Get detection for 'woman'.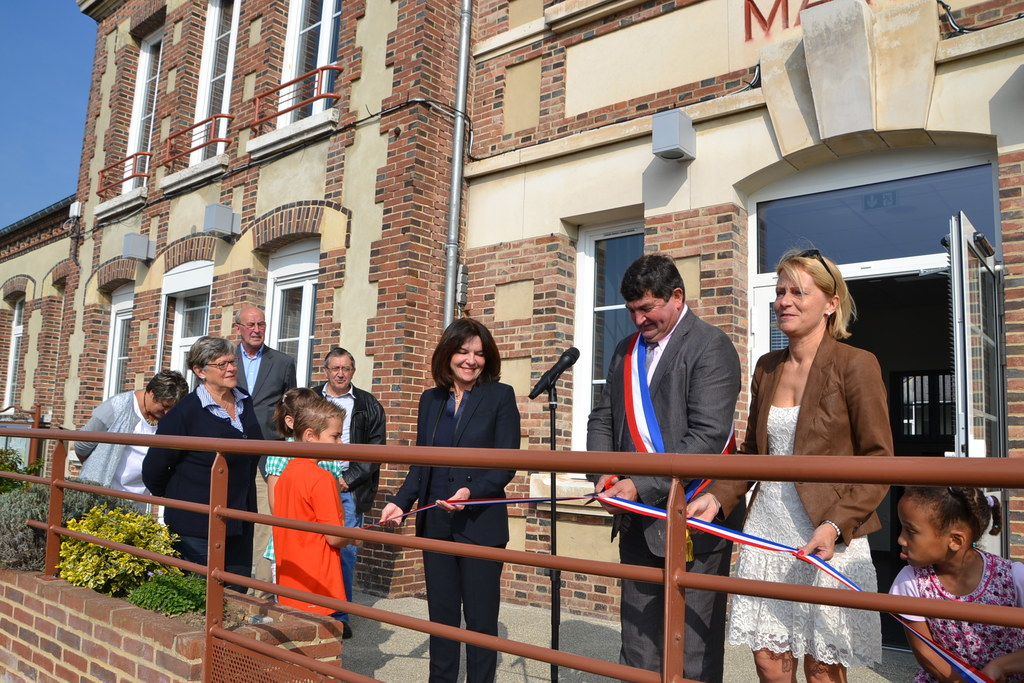
Detection: locate(736, 238, 915, 623).
